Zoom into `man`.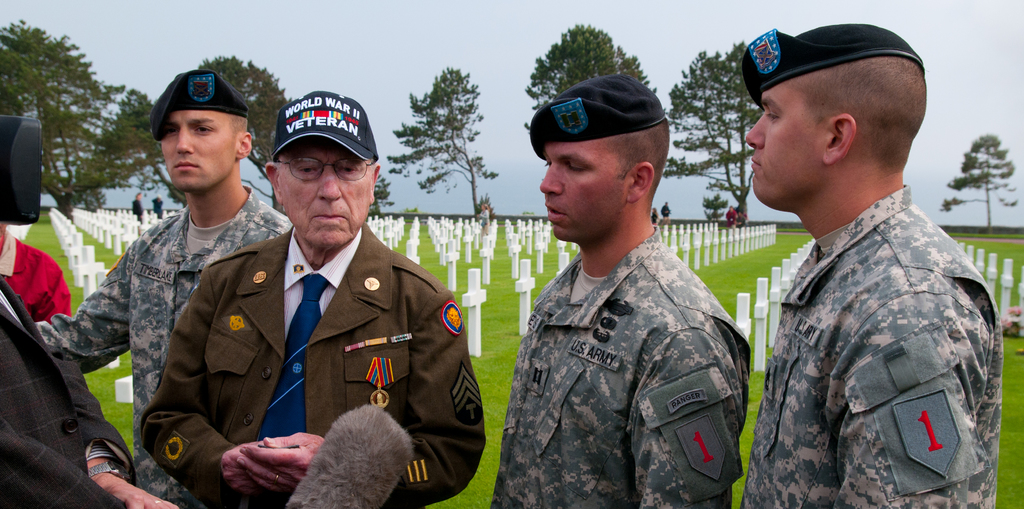
Zoom target: (x1=0, y1=287, x2=180, y2=508).
